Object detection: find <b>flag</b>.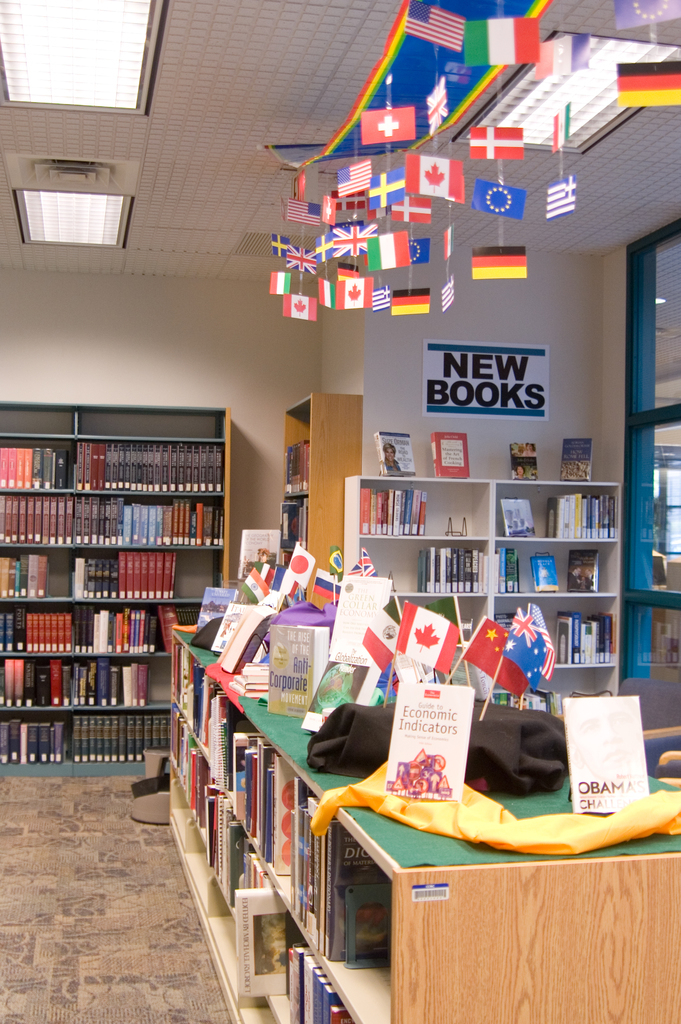
left=354, top=232, right=409, bottom=269.
